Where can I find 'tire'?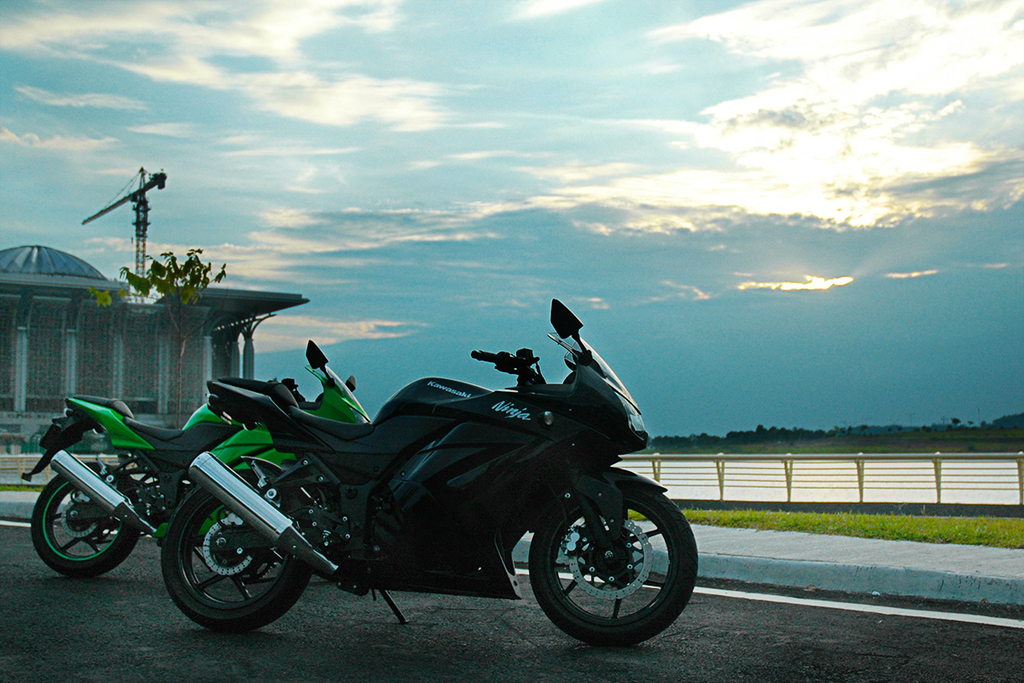
You can find it at Rect(159, 474, 307, 634).
